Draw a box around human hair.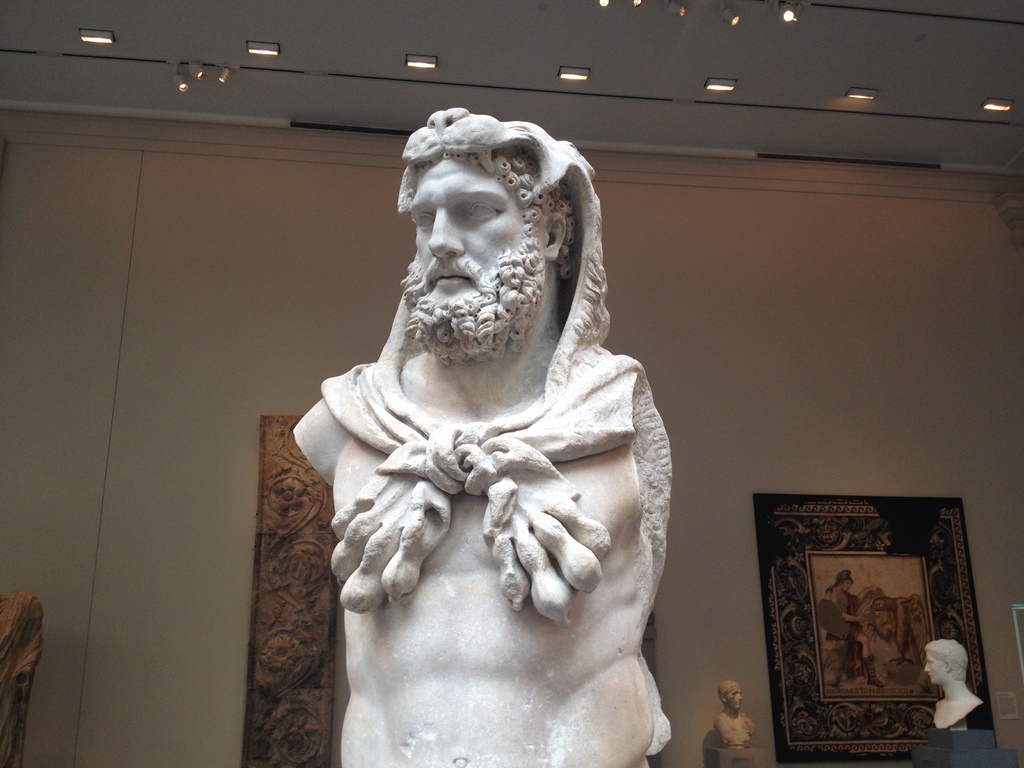
[718,679,737,695].
